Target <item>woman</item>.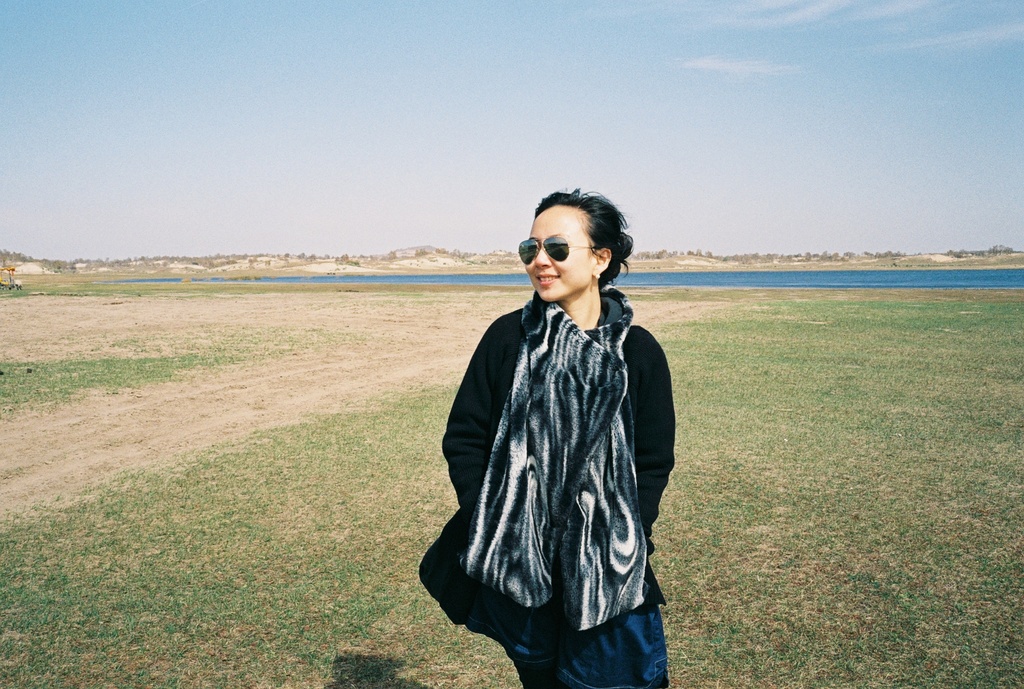
Target region: bbox(427, 177, 679, 679).
